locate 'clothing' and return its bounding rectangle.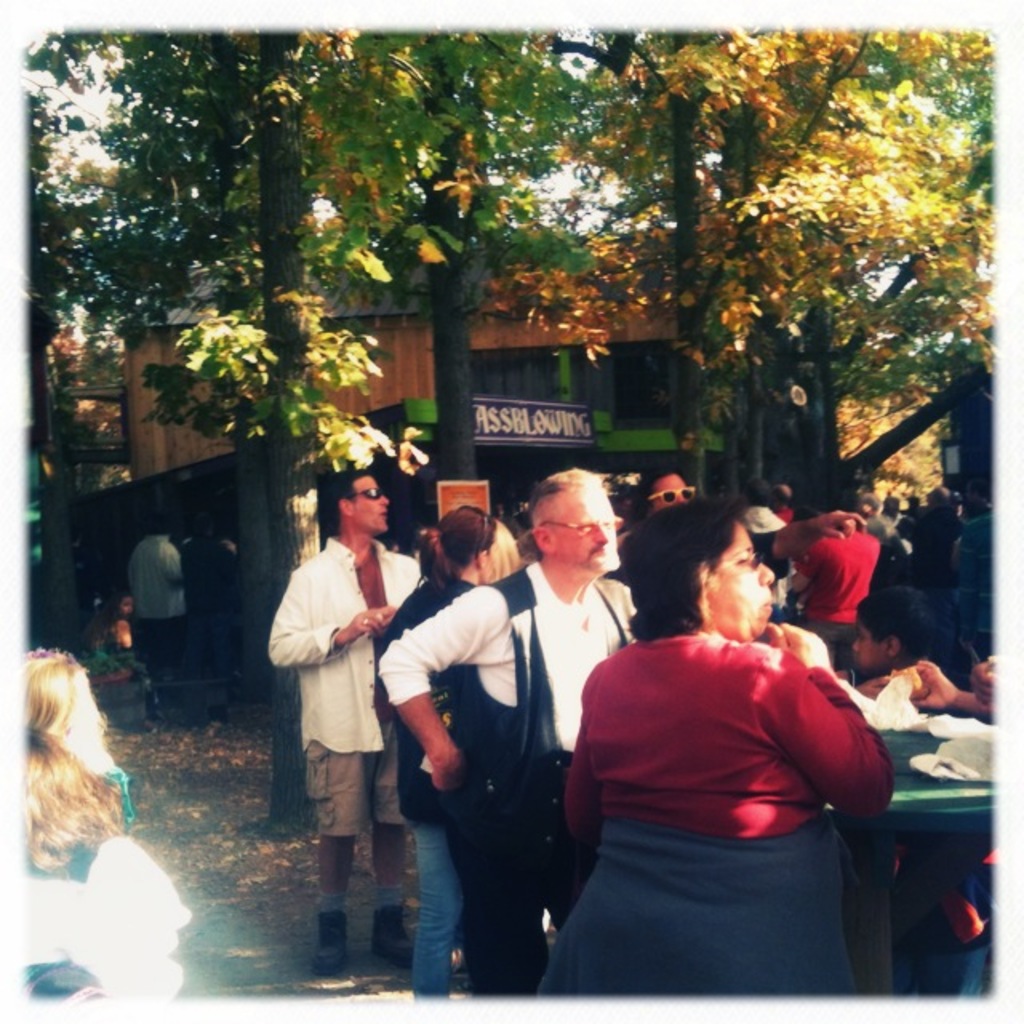
<region>16, 822, 197, 990</region>.
